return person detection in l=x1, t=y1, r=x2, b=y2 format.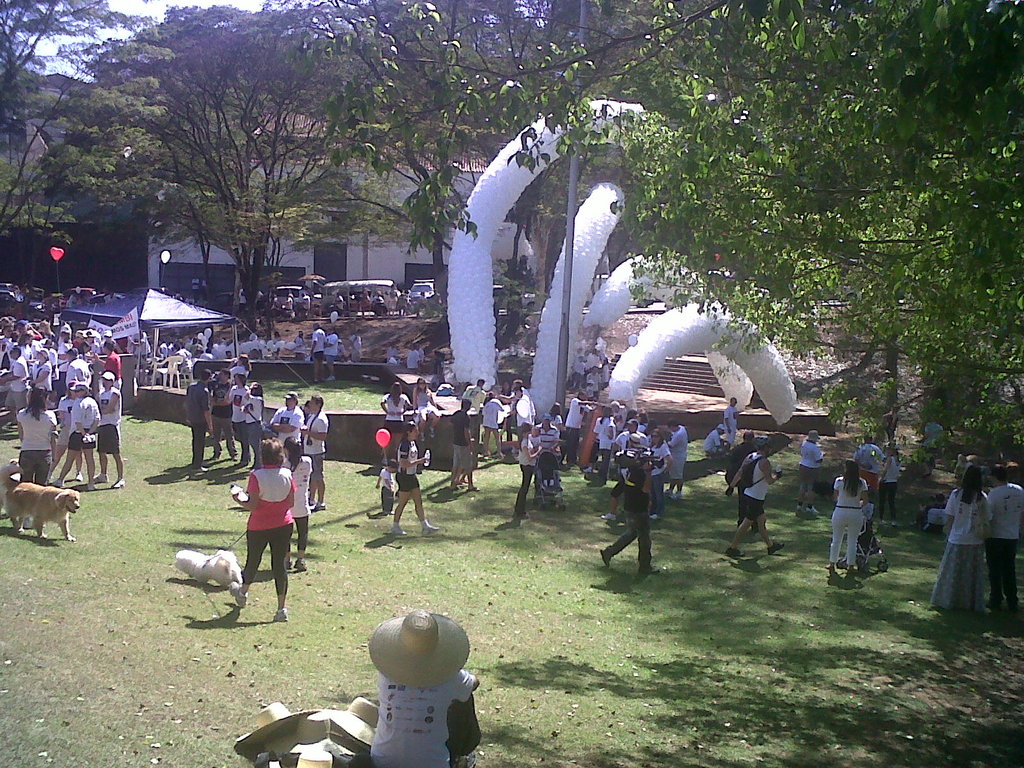
l=199, t=358, r=268, b=488.
